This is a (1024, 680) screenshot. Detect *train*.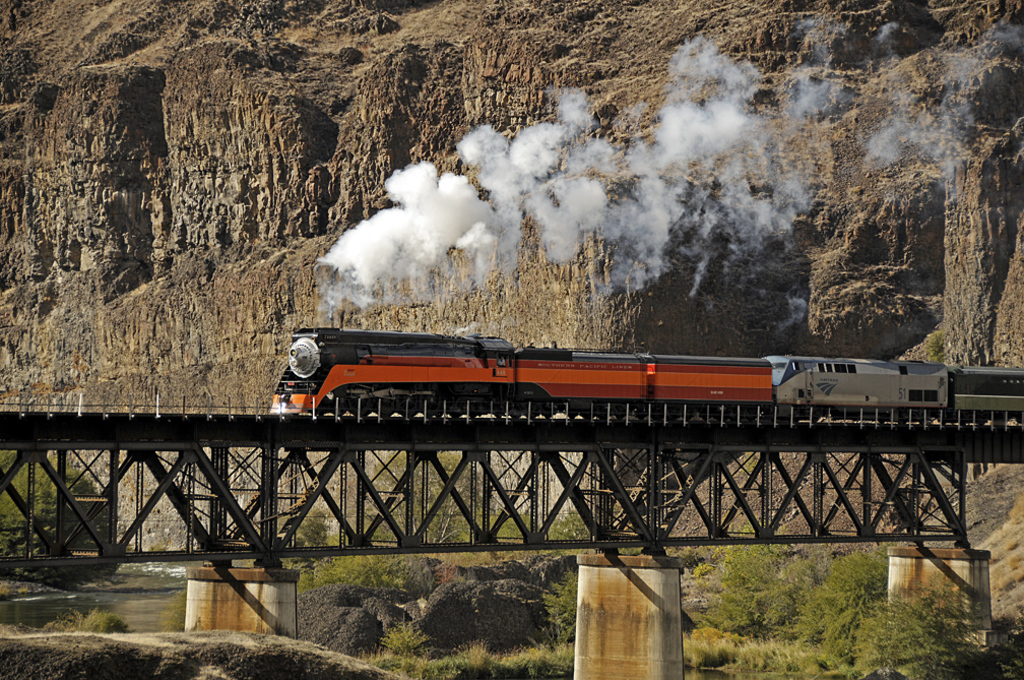
crop(265, 327, 1023, 420).
